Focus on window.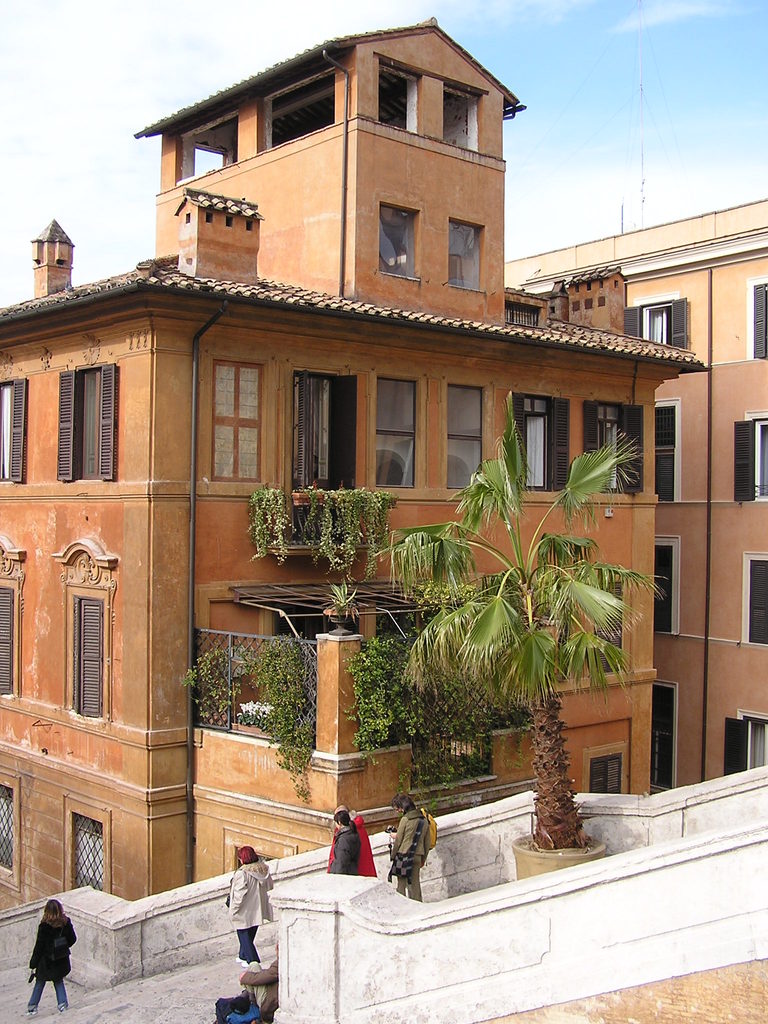
Focused at bbox=(508, 307, 540, 324).
